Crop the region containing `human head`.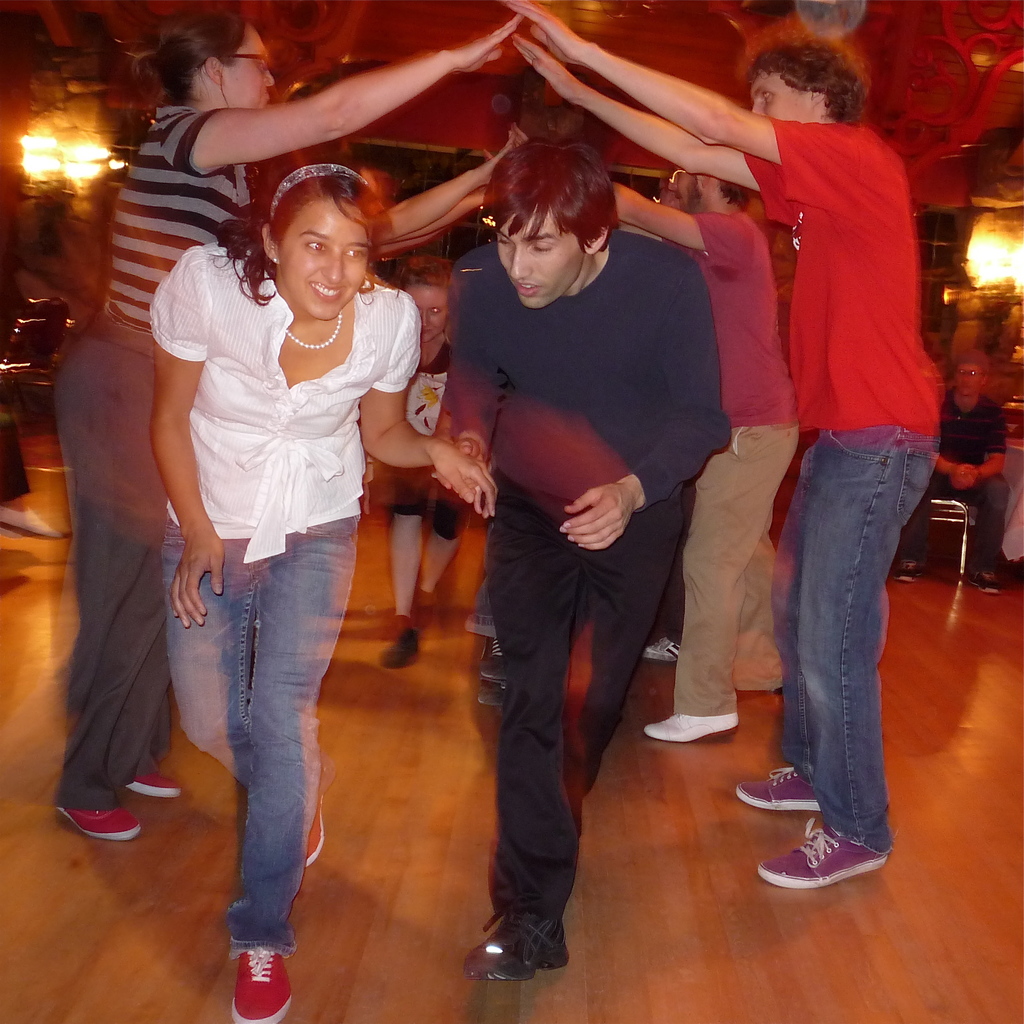
Crop region: bbox=(746, 39, 872, 125).
